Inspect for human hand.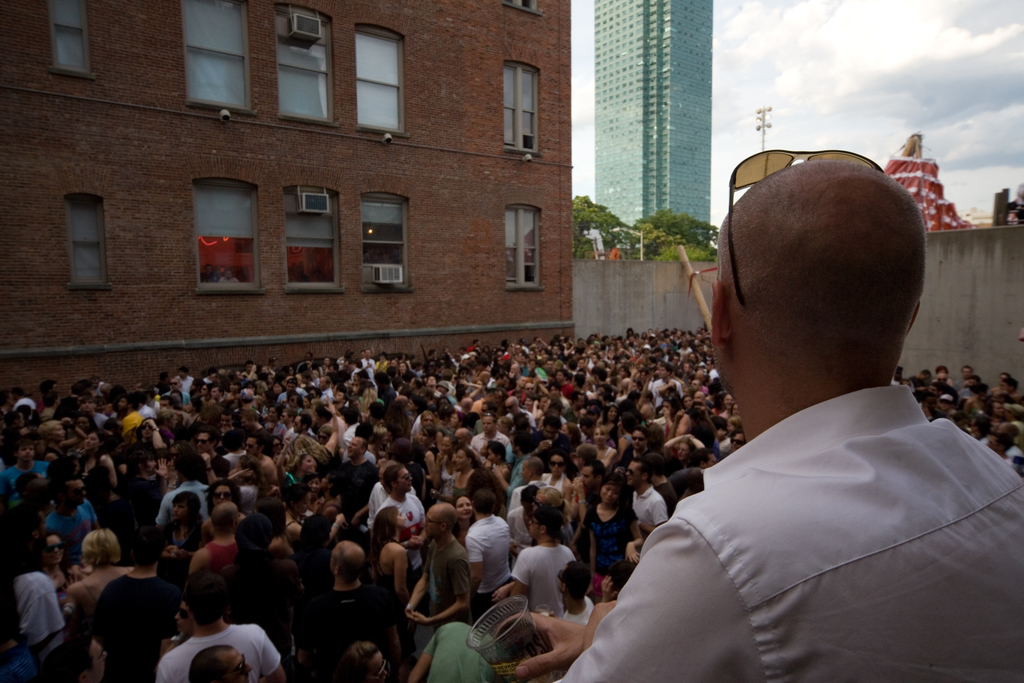
Inspection: select_region(493, 609, 589, 680).
